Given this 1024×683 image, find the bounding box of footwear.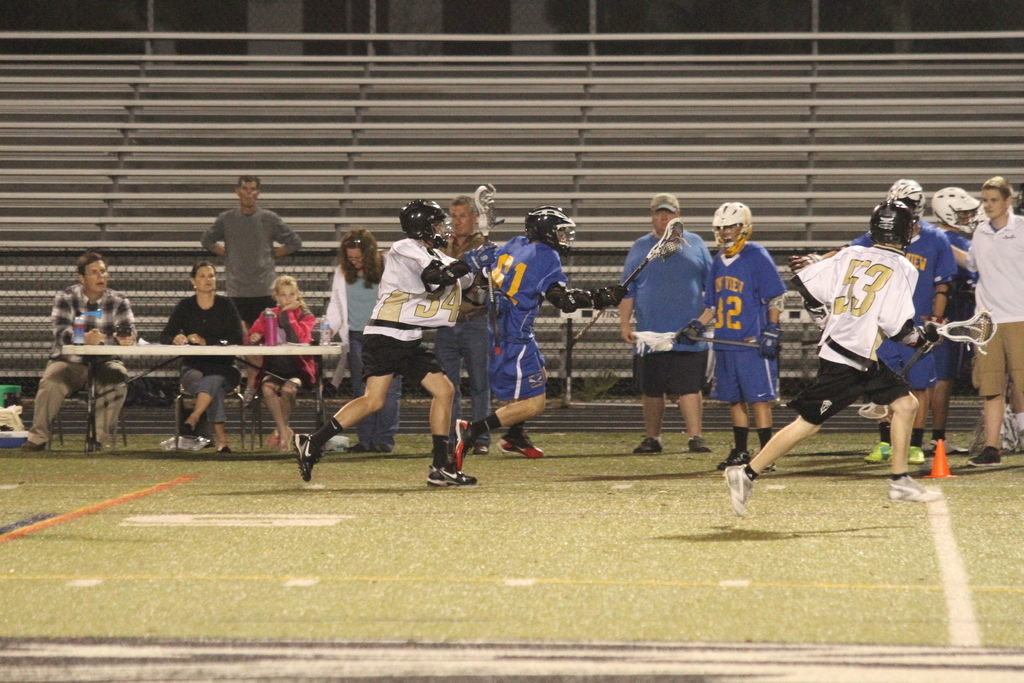
[216, 444, 227, 457].
